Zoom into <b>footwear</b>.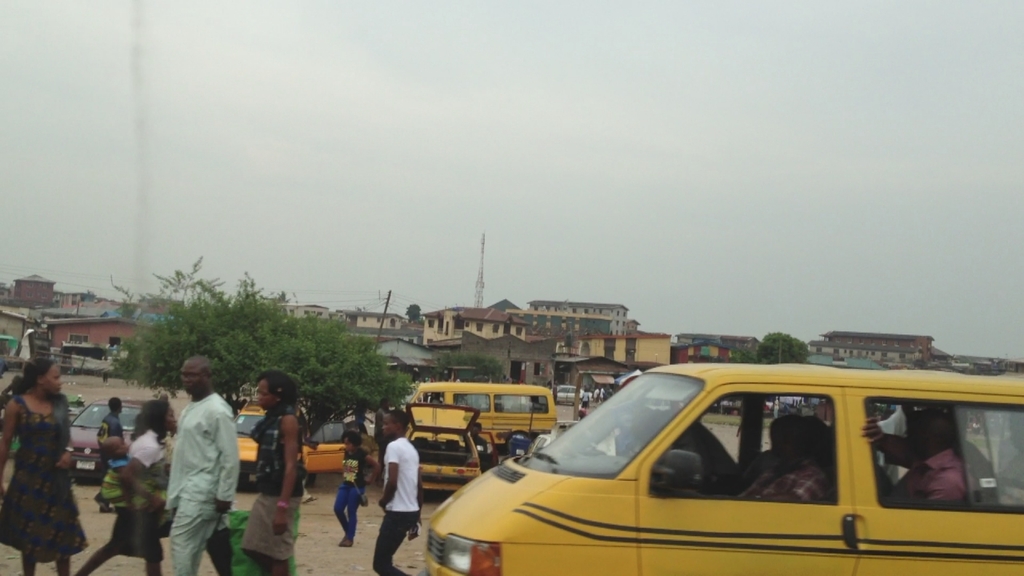
Zoom target: (96, 494, 111, 509).
